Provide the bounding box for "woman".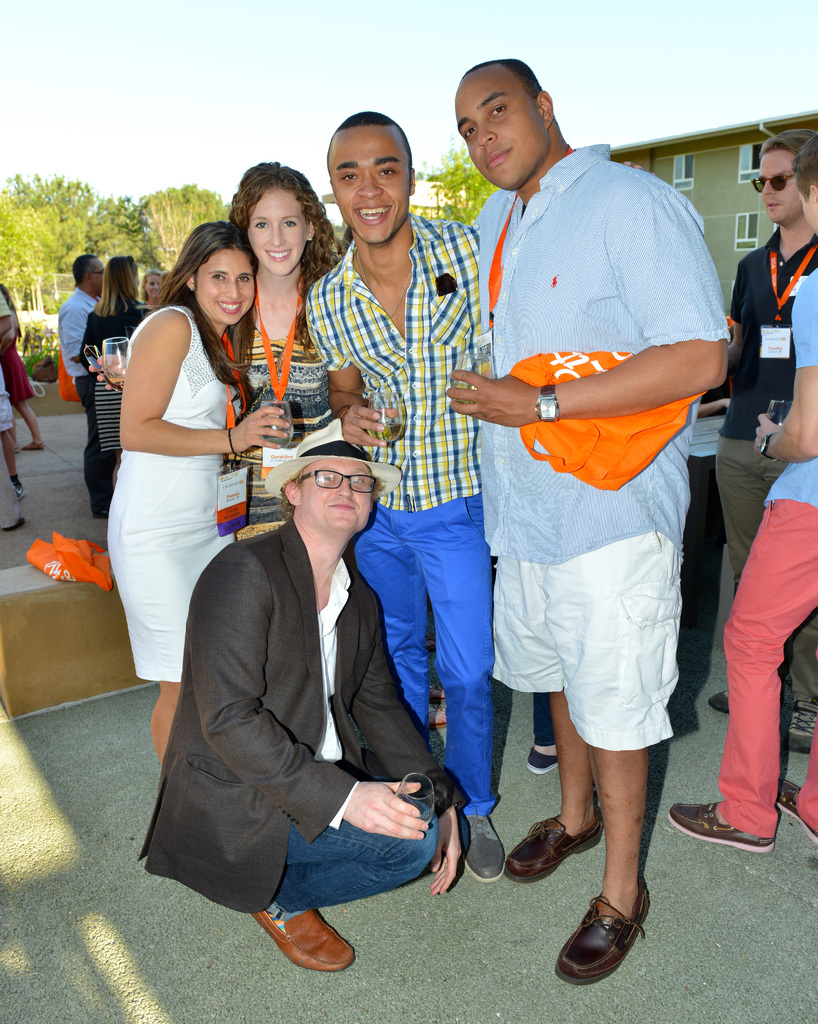
0:282:44:449.
